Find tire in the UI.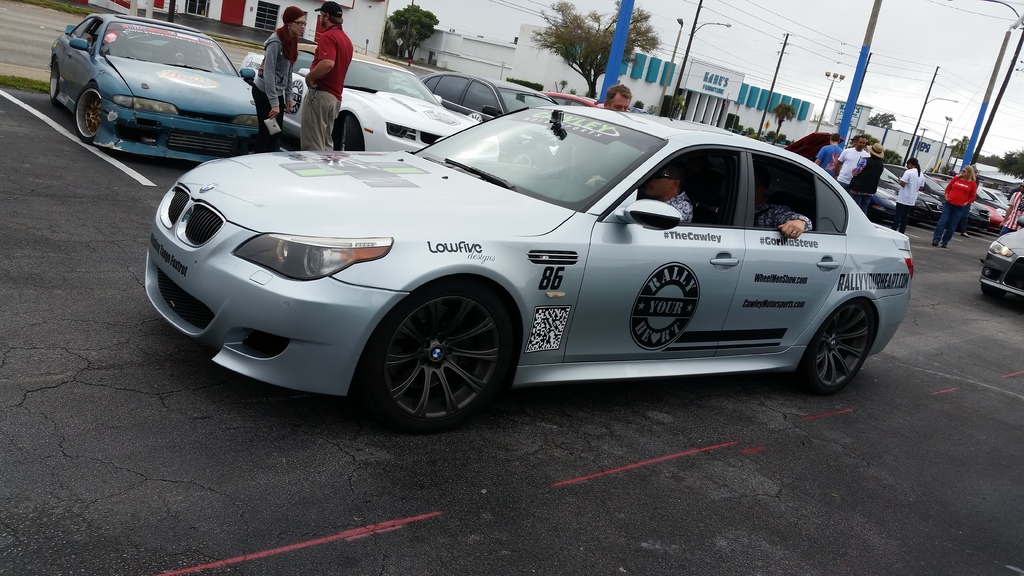
UI element at region(979, 285, 1003, 301).
